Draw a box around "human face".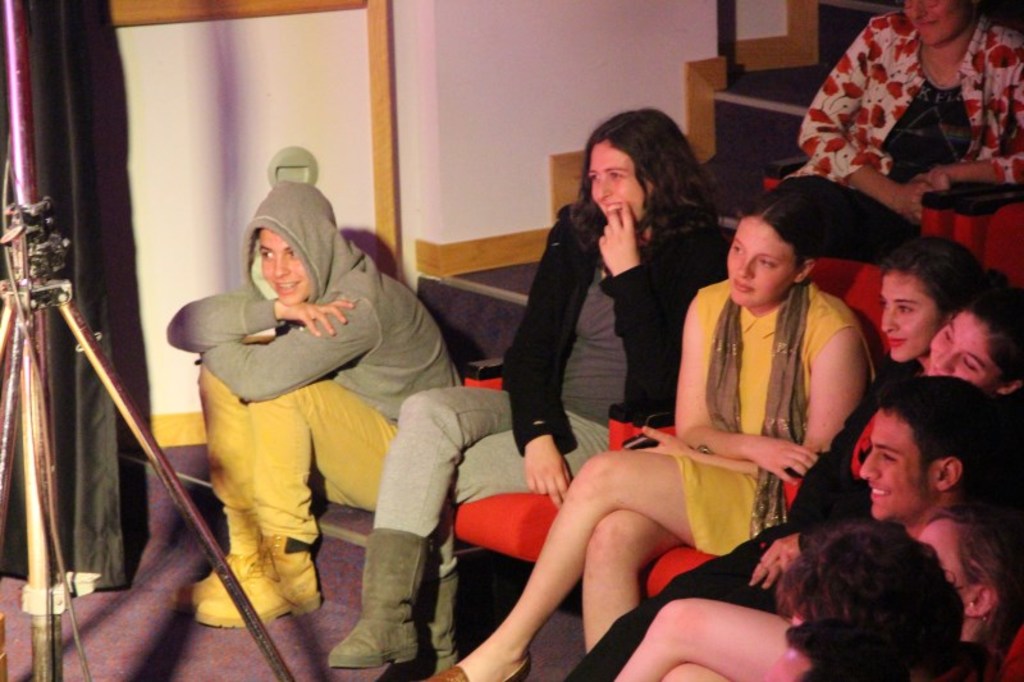
box=[584, 142, 649, 225].
